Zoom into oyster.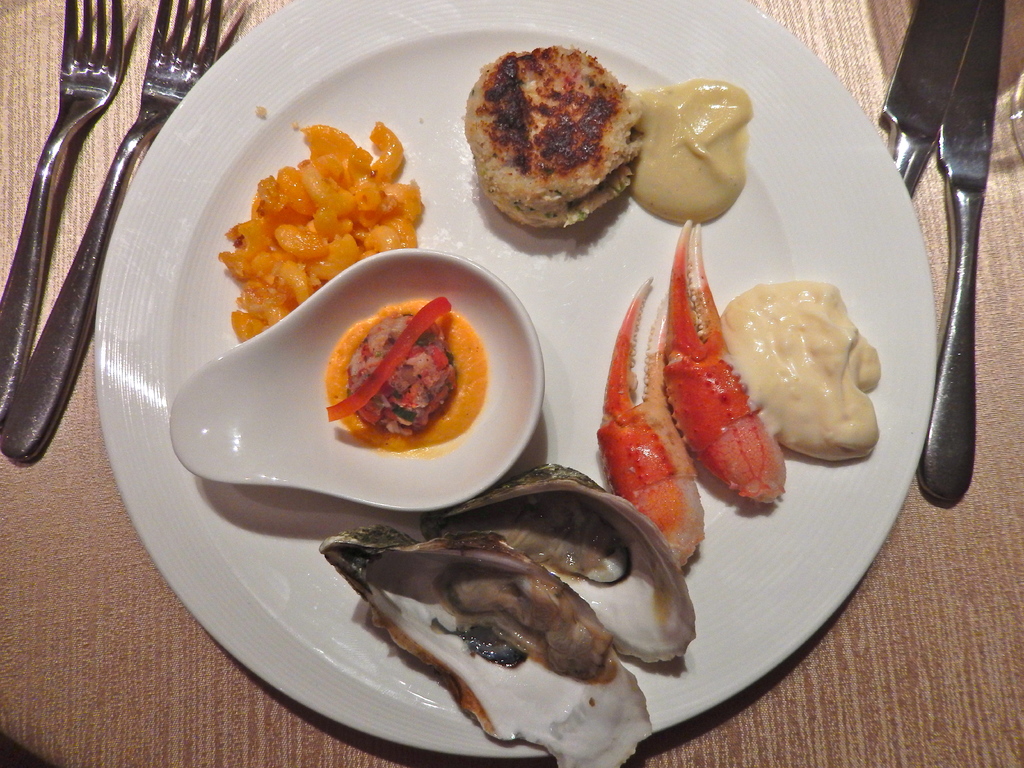
Zoom target: locate(420, 460, 699, 671).
